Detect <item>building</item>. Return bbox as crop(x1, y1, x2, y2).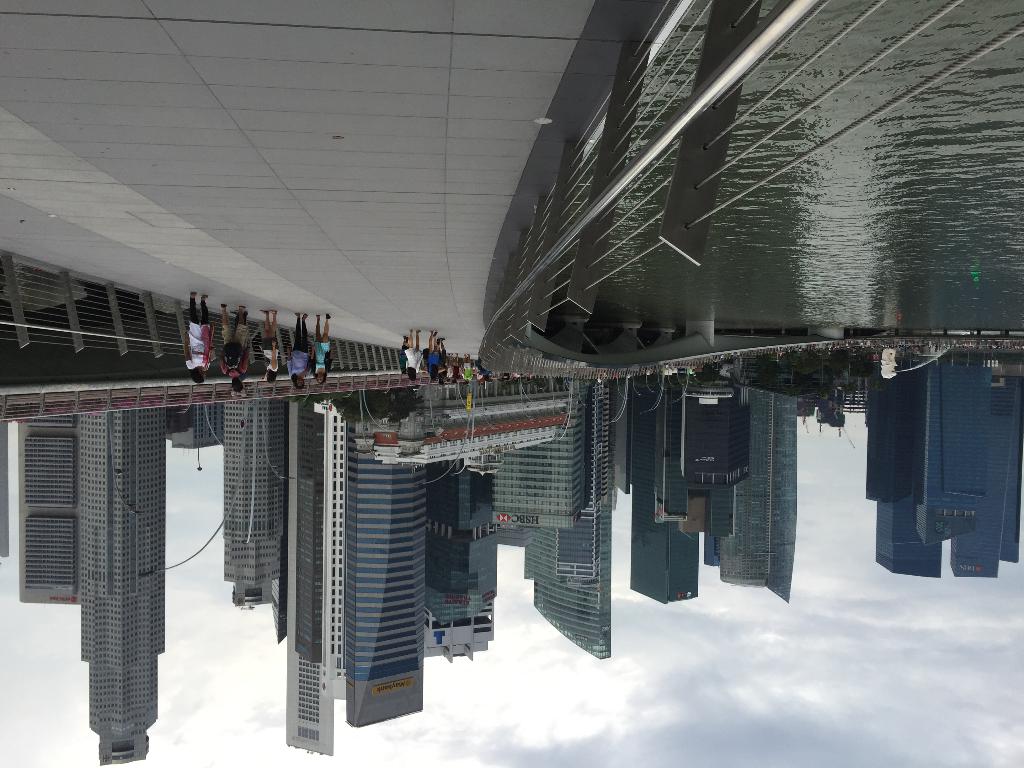
crop(865, 360, 916, 505).
